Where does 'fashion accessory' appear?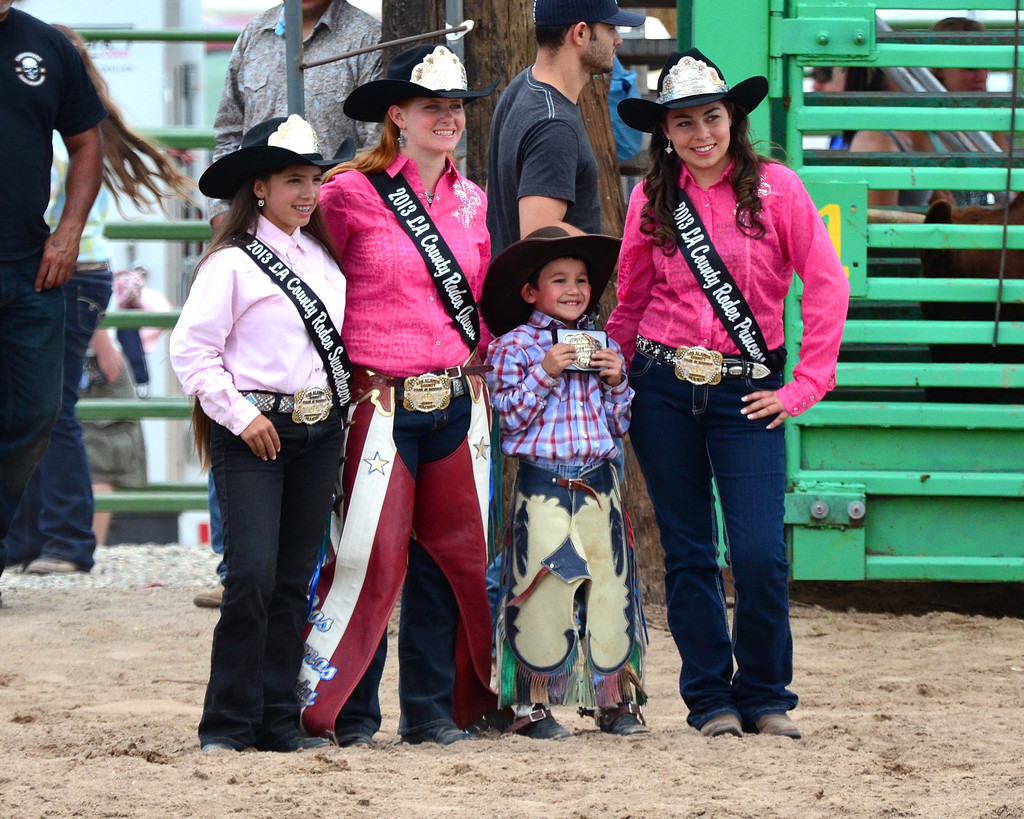
Appears at Rect(591, 702, 652, 734).
